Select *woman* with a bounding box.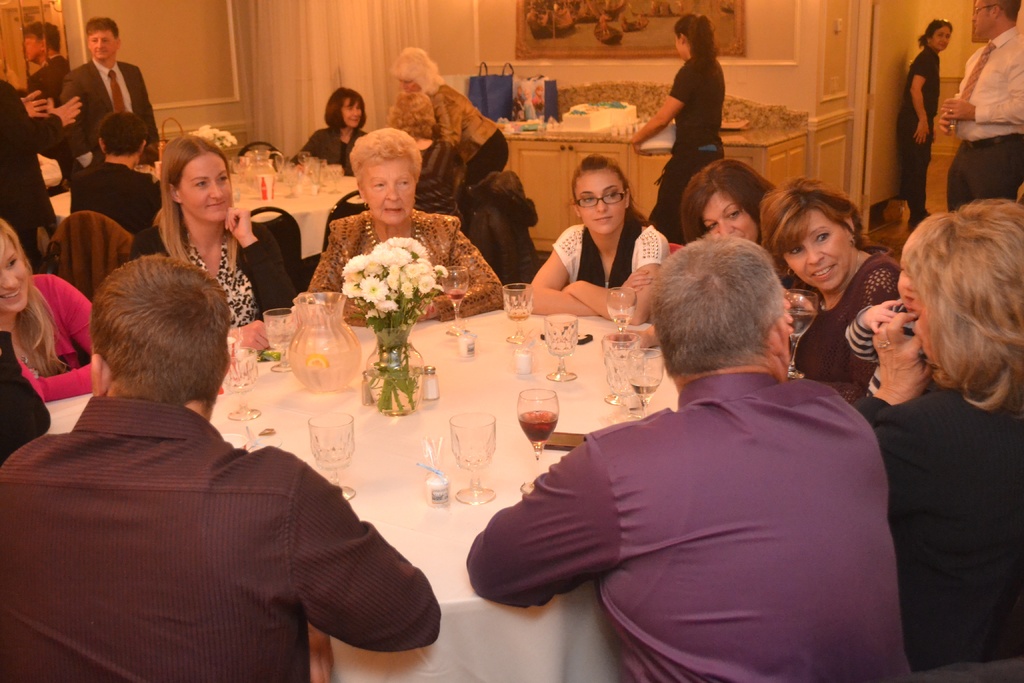
locate(388, 43, 516, 229).
